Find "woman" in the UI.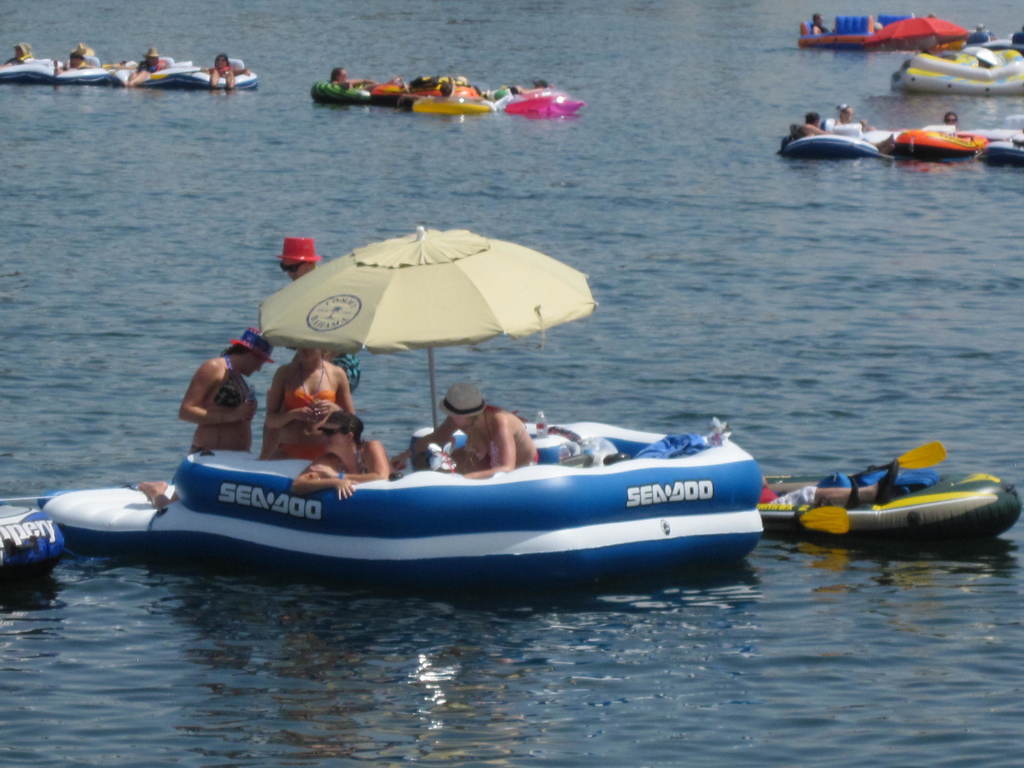
UI element at <region>392, 383, 541, 477</region>.
